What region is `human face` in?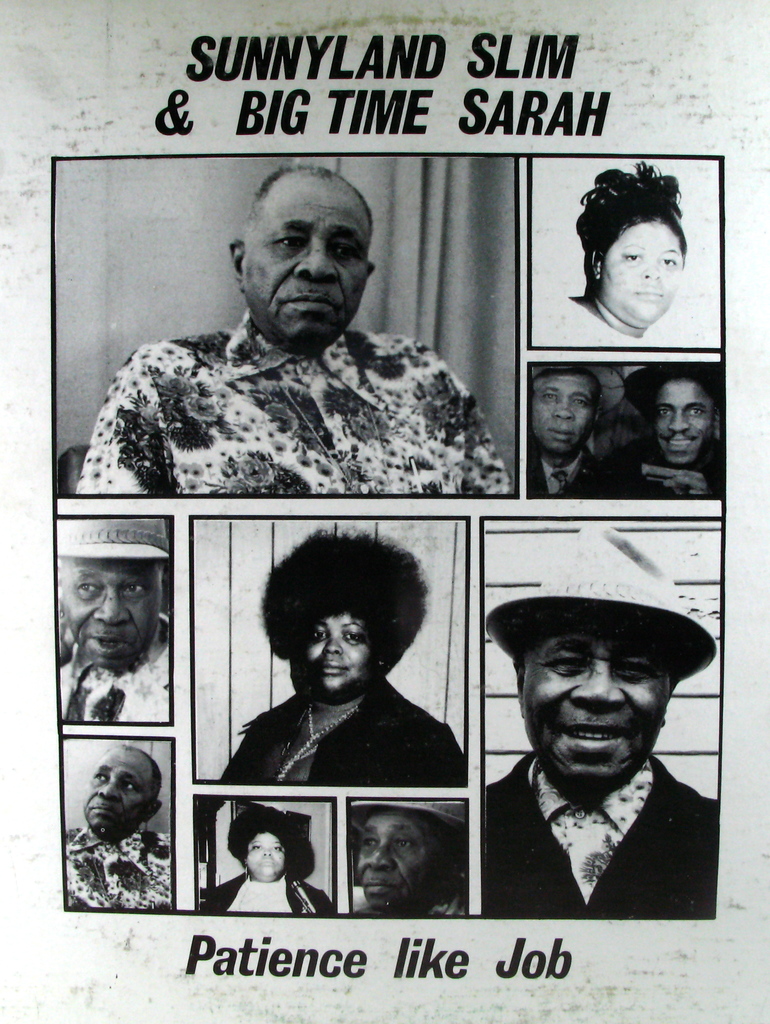
357, 807, 455, 910.
